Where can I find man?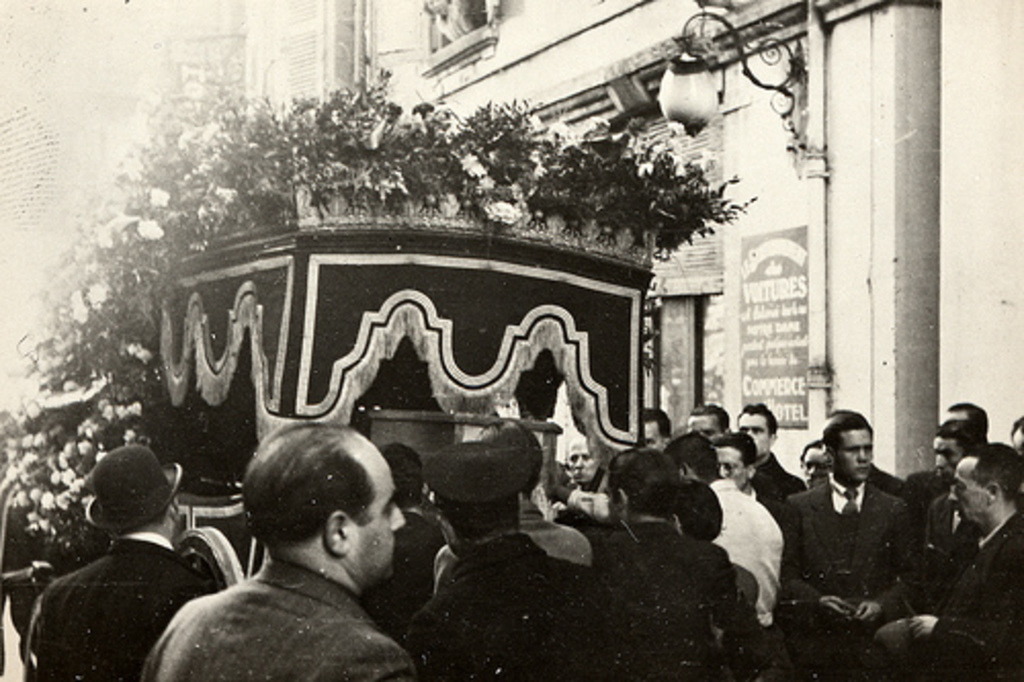
You can find it at Rect(907, 418, 989, 680).
